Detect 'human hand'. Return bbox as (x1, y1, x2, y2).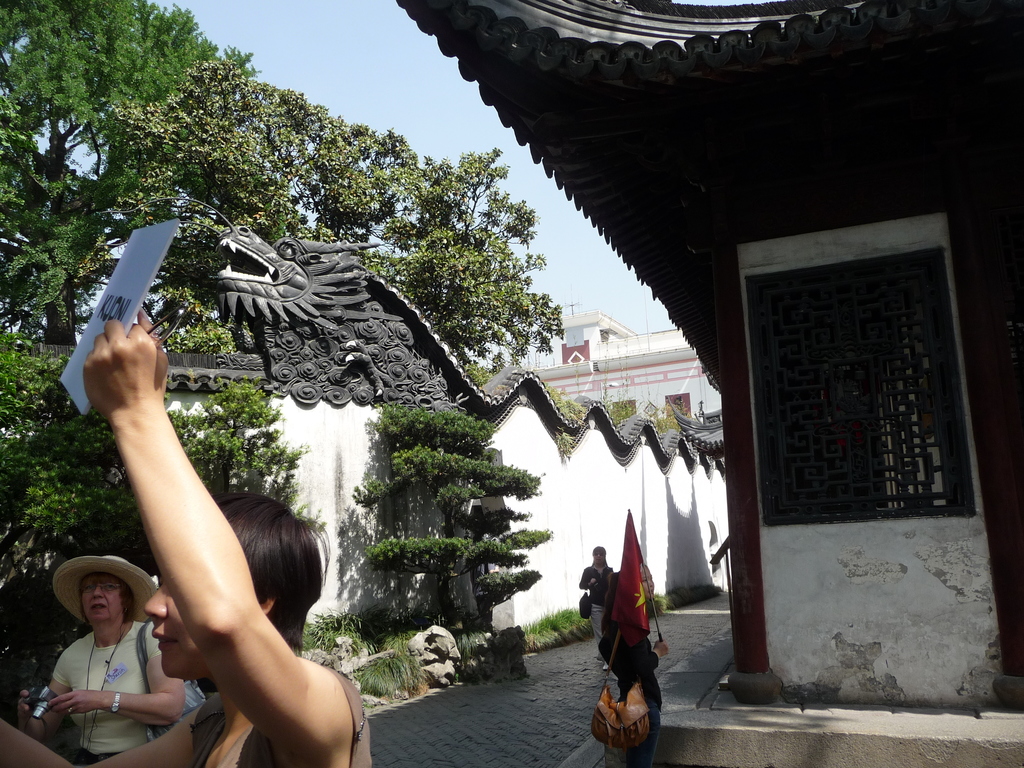
(50, 691, 100, 717).
